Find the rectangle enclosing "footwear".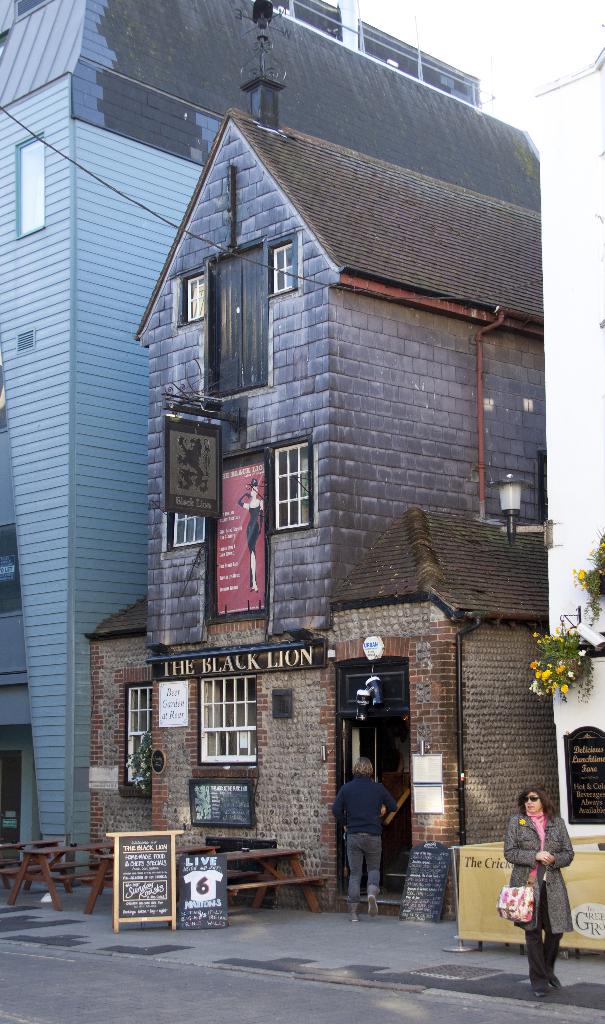
x1=366, y1=889, x2=380, y2=921.
